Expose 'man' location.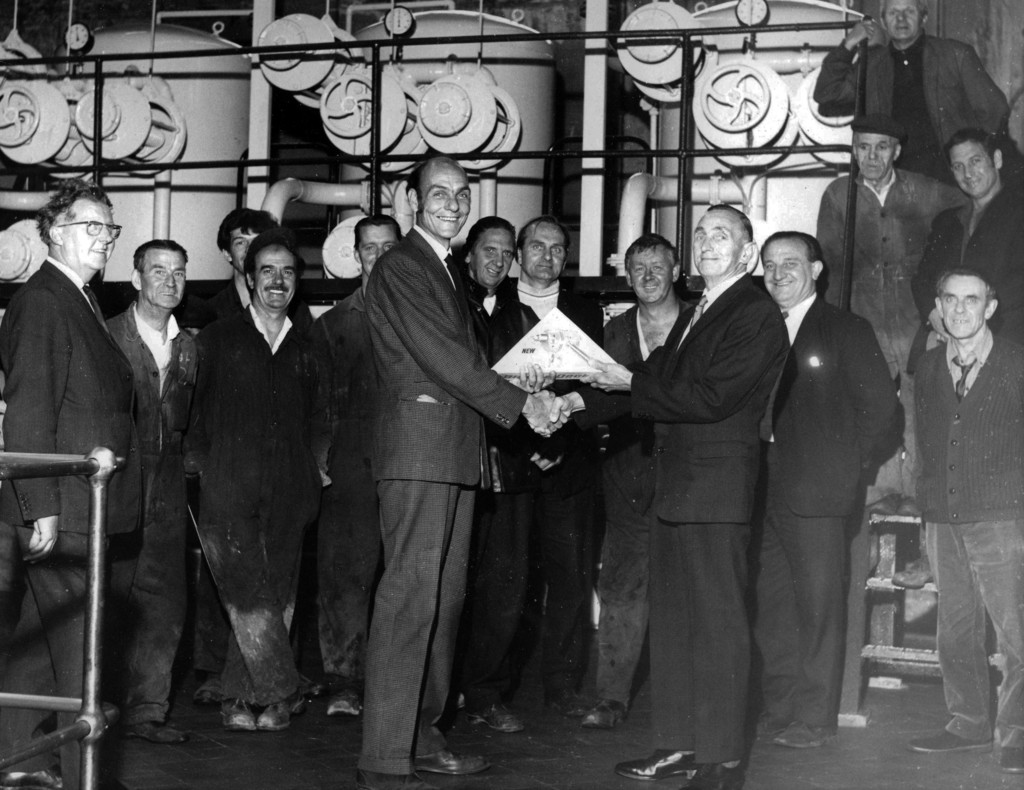
Exposed at {"x1": 0, "y1": 183, "x2": 145, "y2": 789}.
